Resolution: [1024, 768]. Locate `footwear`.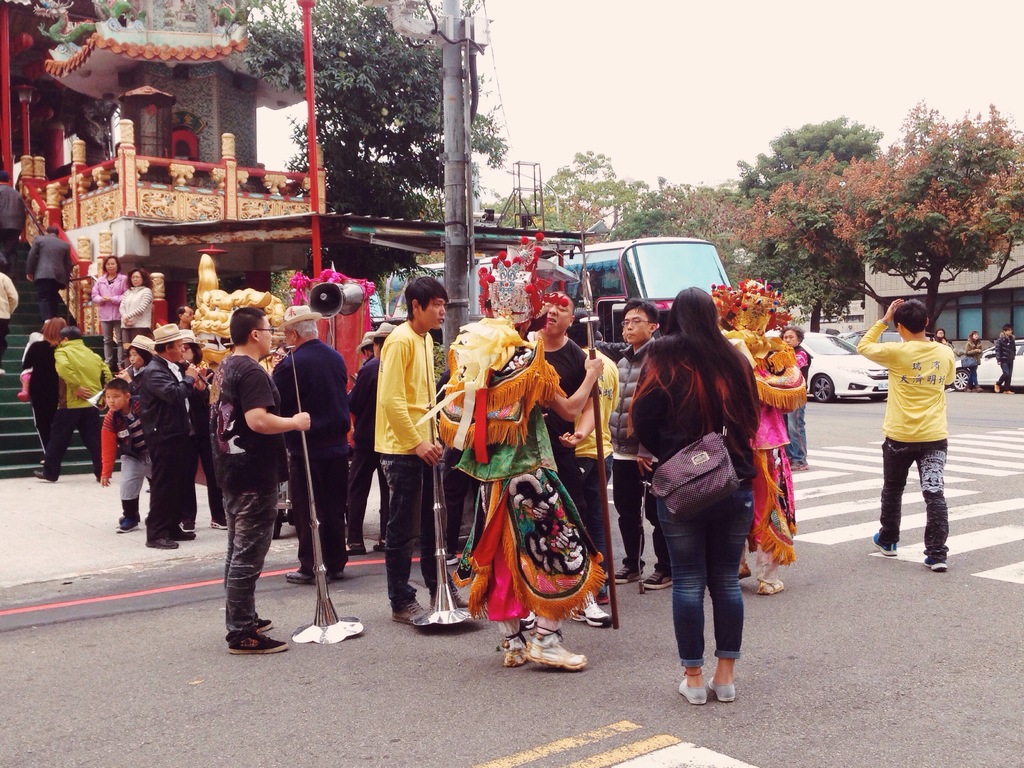
bbox=(993, 383, 1000, 393).
